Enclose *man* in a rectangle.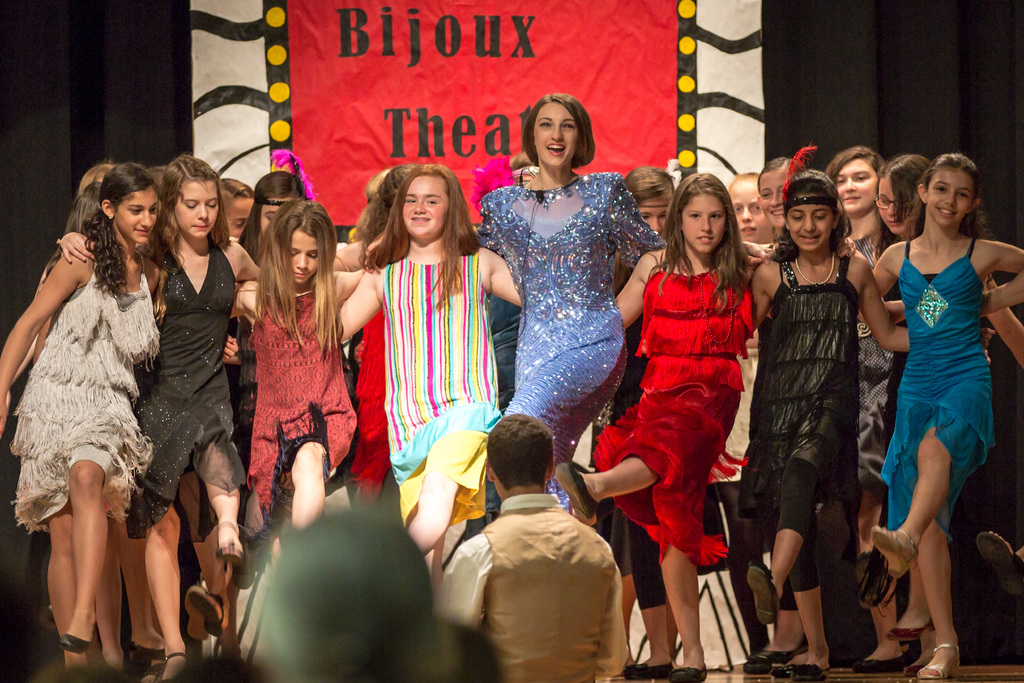
[446,417,653,680].
